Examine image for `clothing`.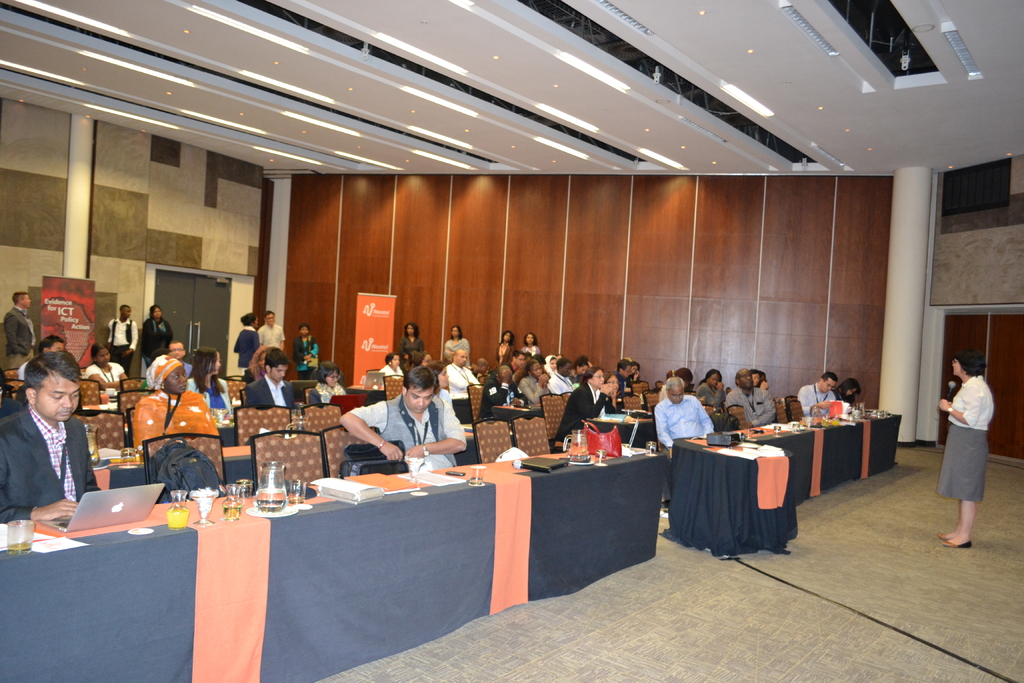
Examination result: bbox=(257, 323, 280, 352).
